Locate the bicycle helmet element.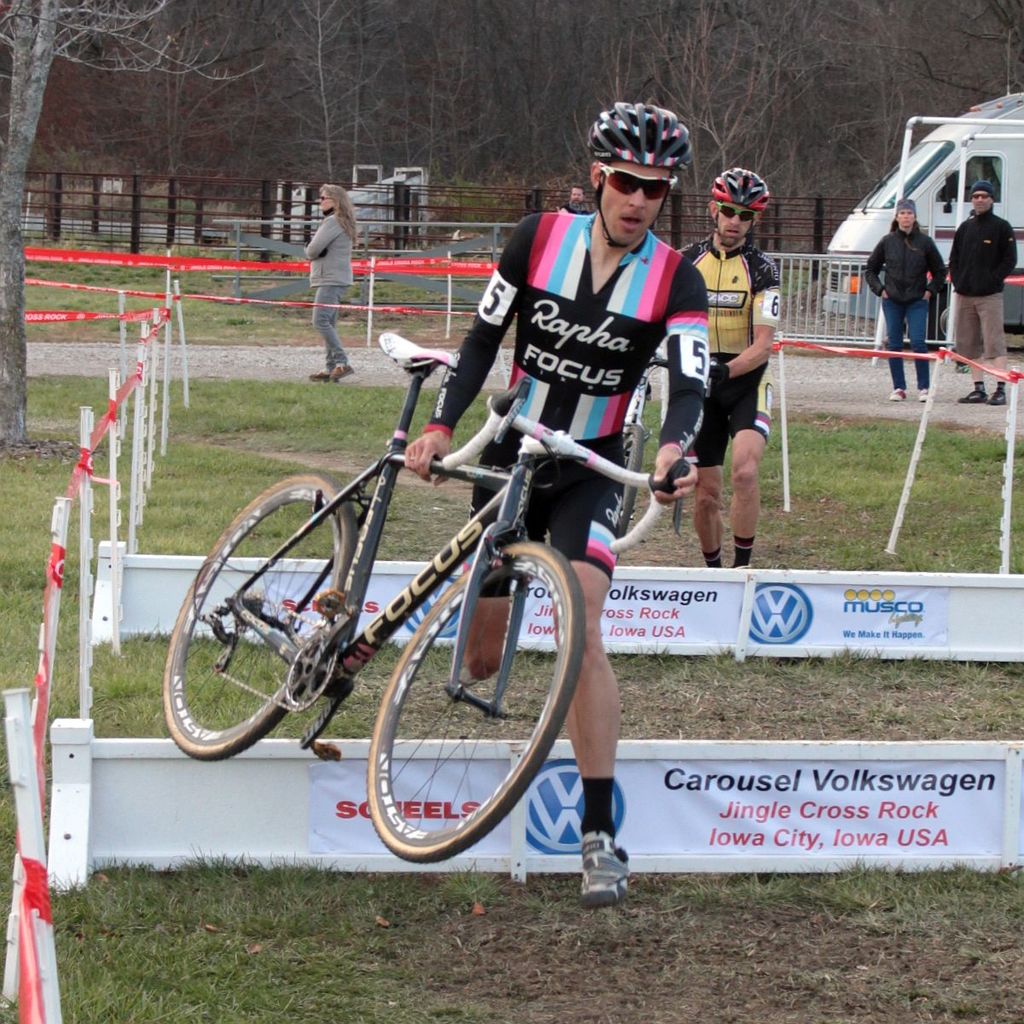
Element bbox: [709, 161, 761, 211].
